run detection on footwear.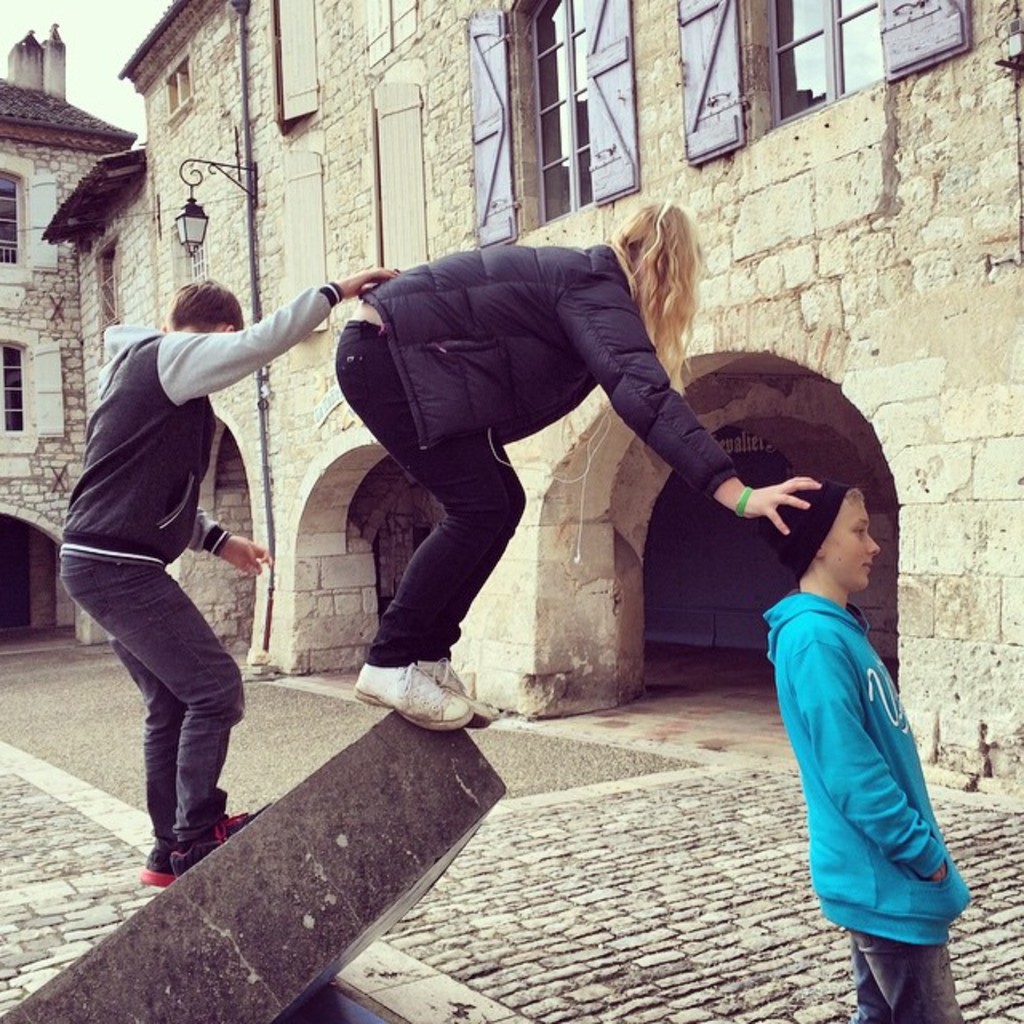
Result: rect(170, 802, 272, 861).
